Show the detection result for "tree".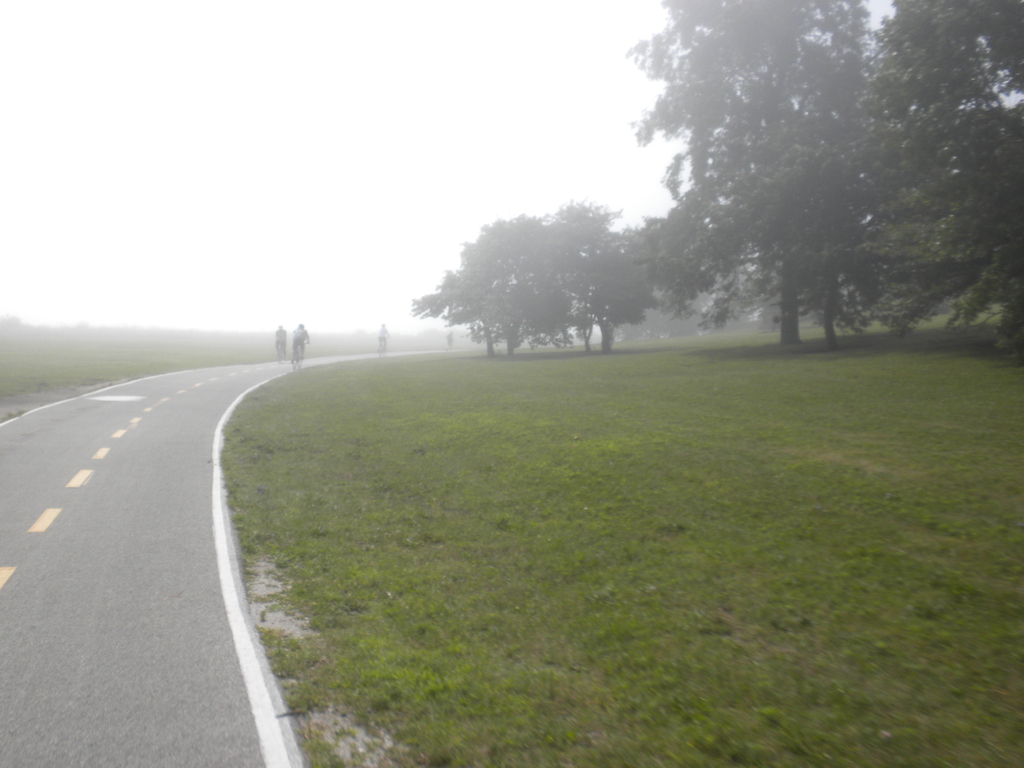
{"left": 595, "top": 31, "right": 950, "bottom": 351}.
